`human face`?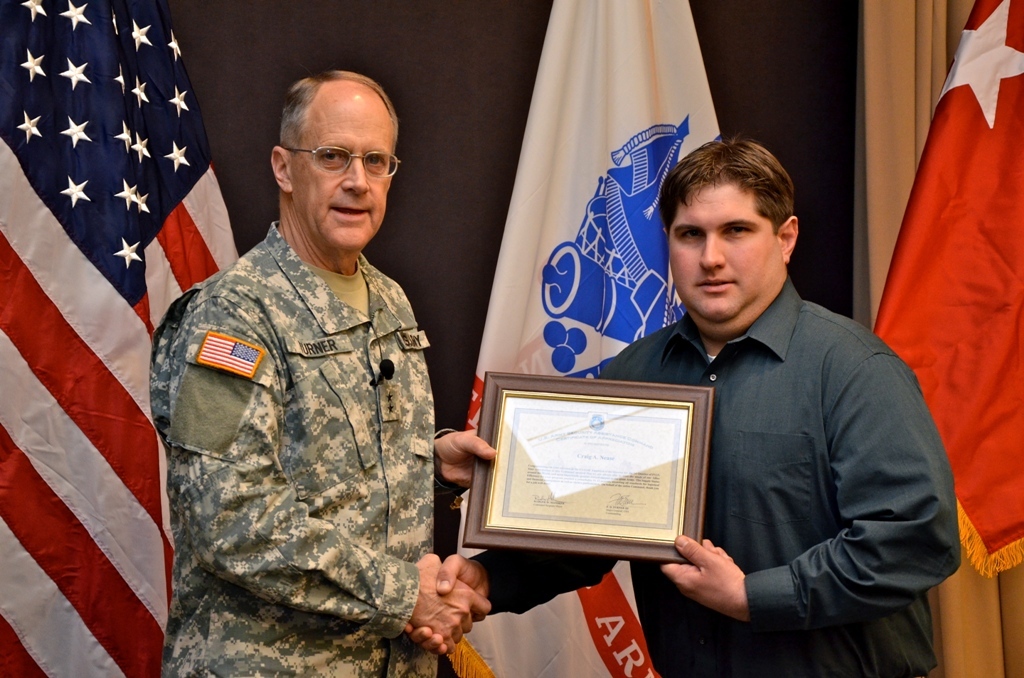
[667,182,780,323]
